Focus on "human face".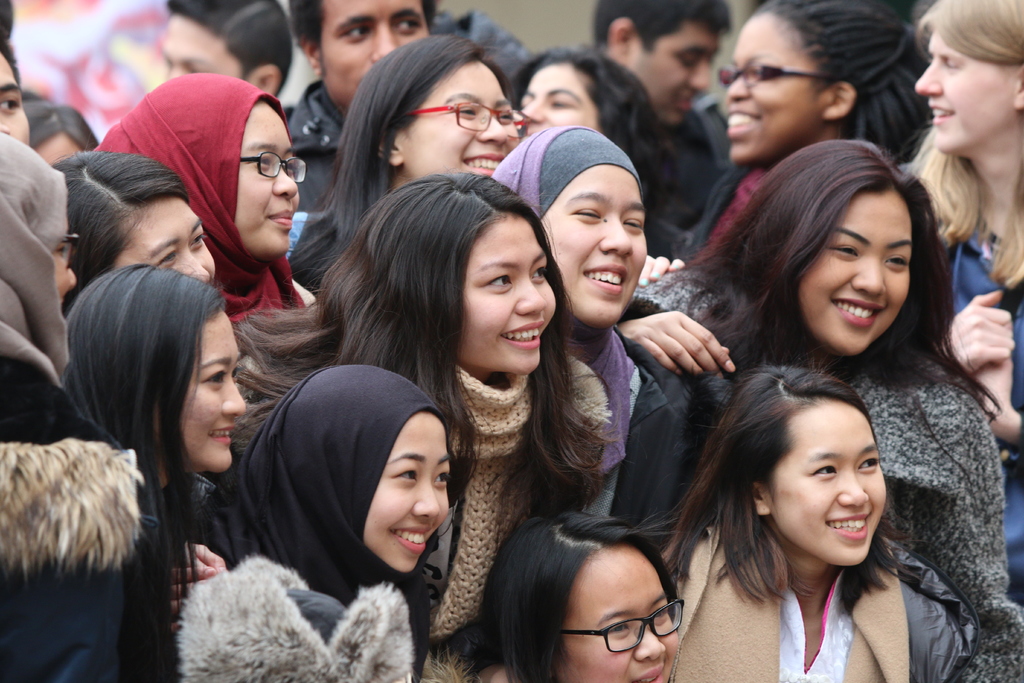
Focused at <region>801, 194, 909, 356</region>.
